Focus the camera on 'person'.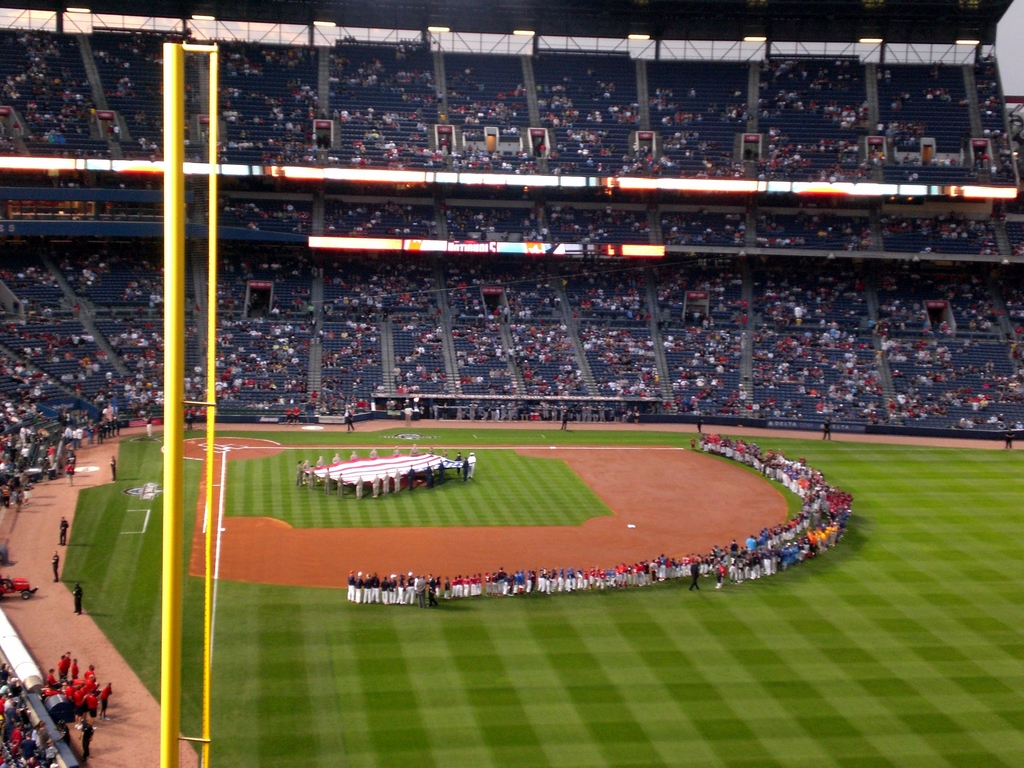
Focus region: pyautogui.locateOnScreen(557, 416, 569, 431).
